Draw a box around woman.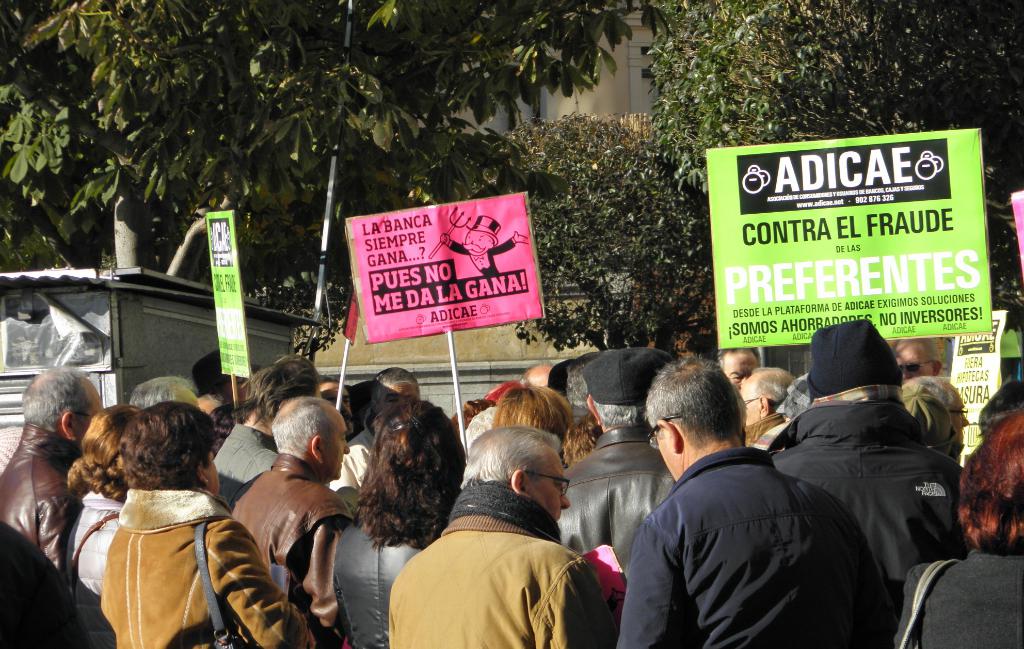
(left=331, top=393, right=467, bottom=648).
